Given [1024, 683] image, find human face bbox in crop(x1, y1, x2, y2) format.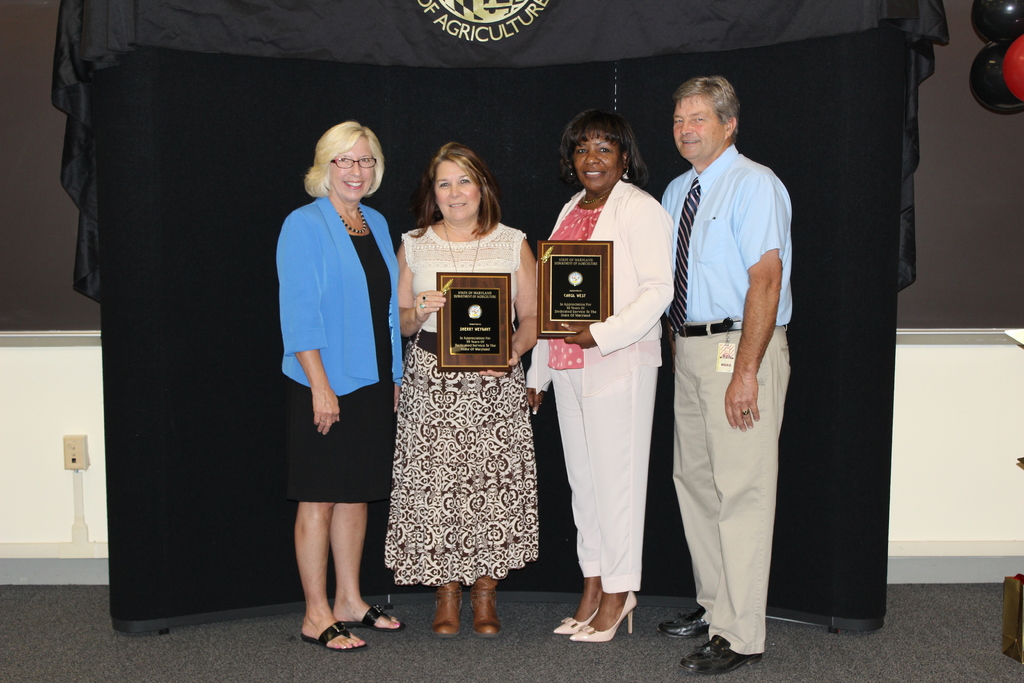
crop(672, 97, 726, 156).
